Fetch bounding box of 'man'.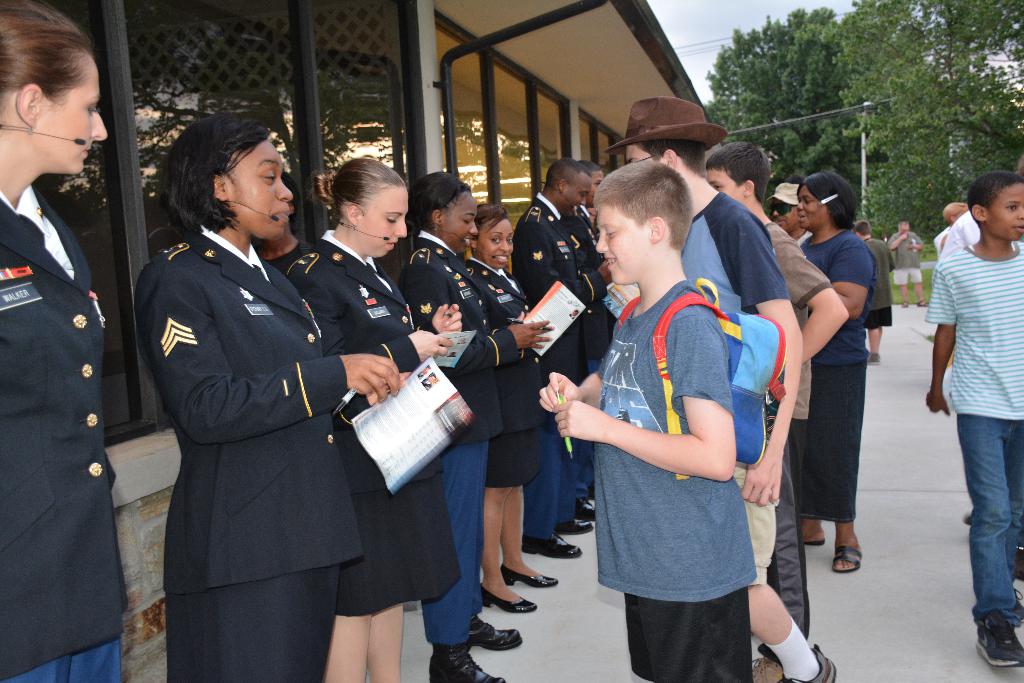
Bbox: l=766, t=177, r=811, b=252.
